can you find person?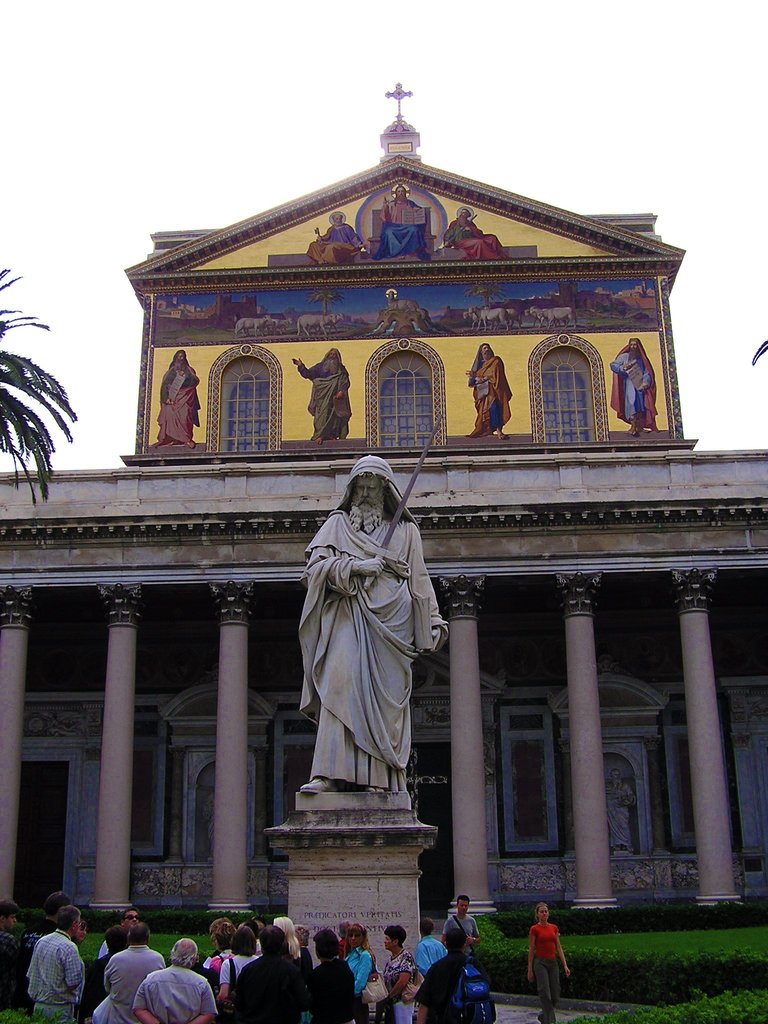
Yes, bounding box: [x1=412, y1=928, x2=491, y2=1023].
